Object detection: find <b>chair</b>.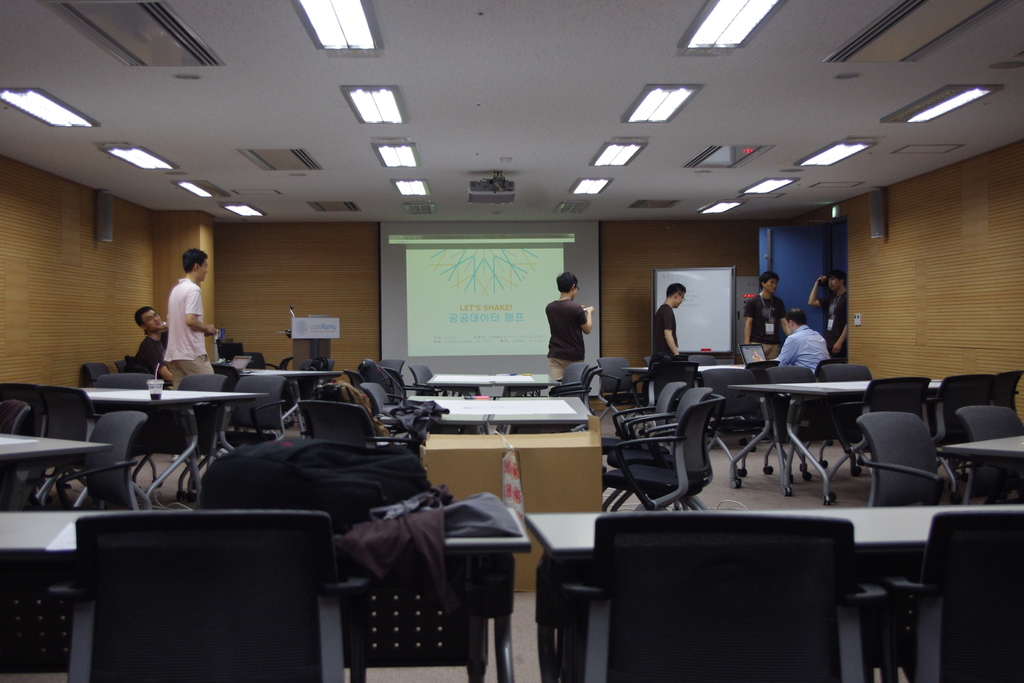
[x1=0, y1=383, x2=40, y2=436].
